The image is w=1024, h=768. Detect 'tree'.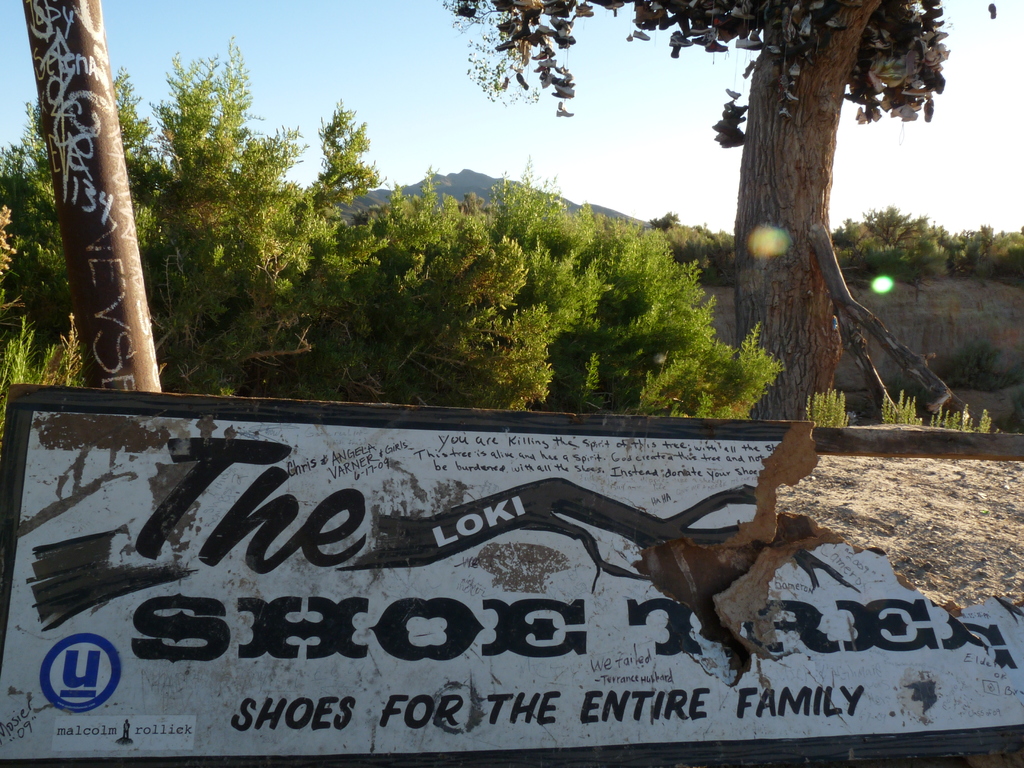
Detection: detection(0, 100, 102, 428).
